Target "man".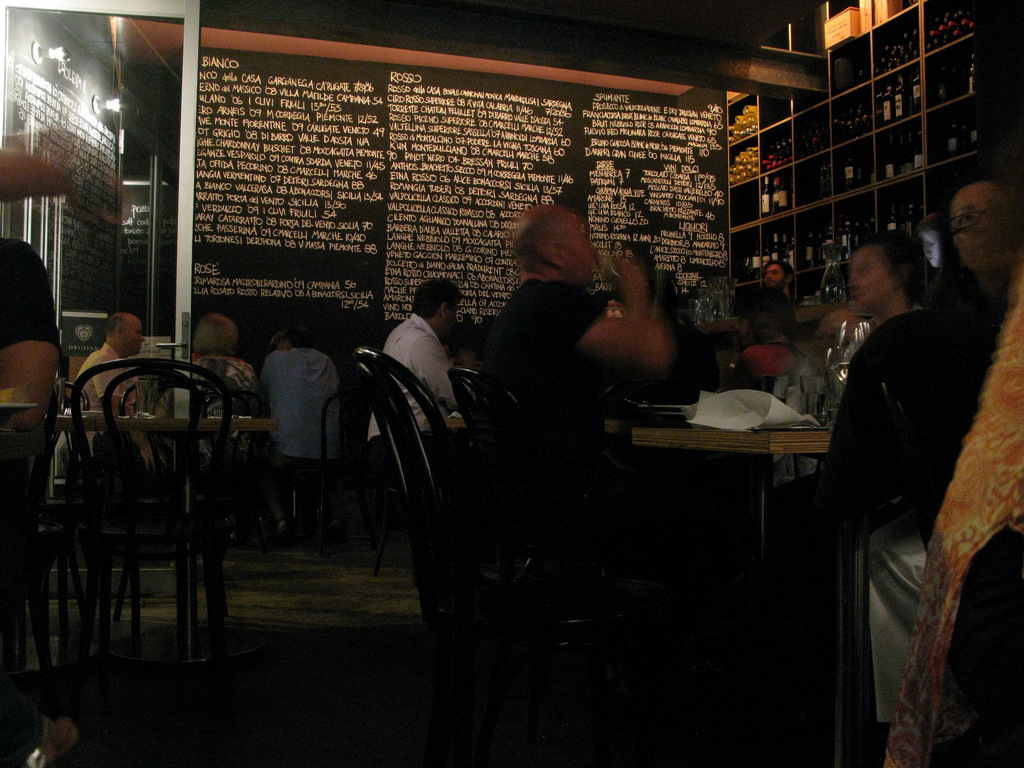
Target region: box(497, 198, 655, 576).
